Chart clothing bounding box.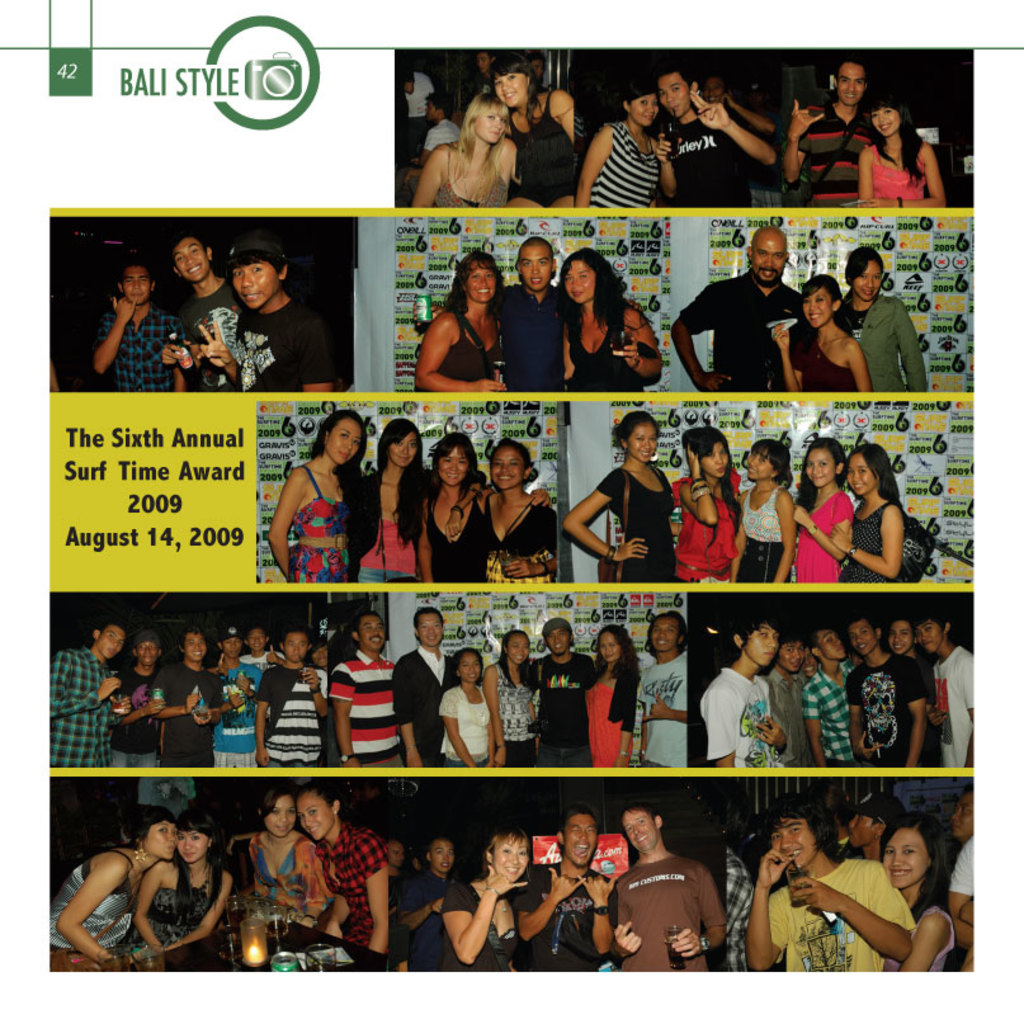
Charted: [left=396, top=118, right=462, bottom=194].
